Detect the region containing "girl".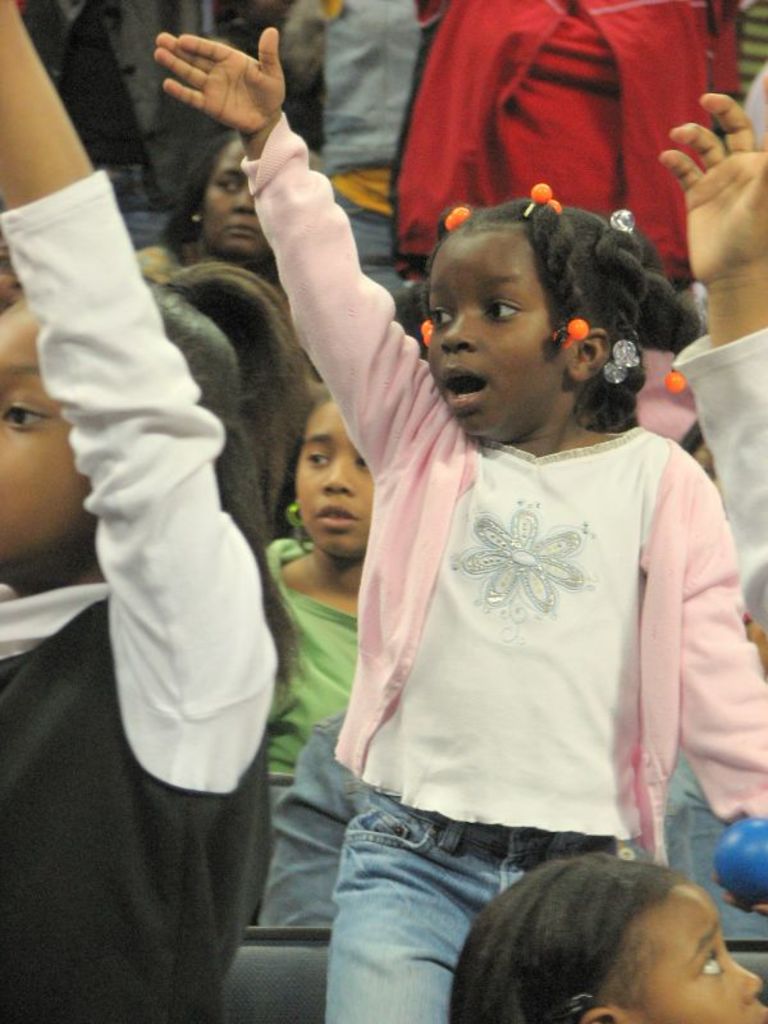
pyautogui.locateOnScreen(252, 388, 379, 913).
